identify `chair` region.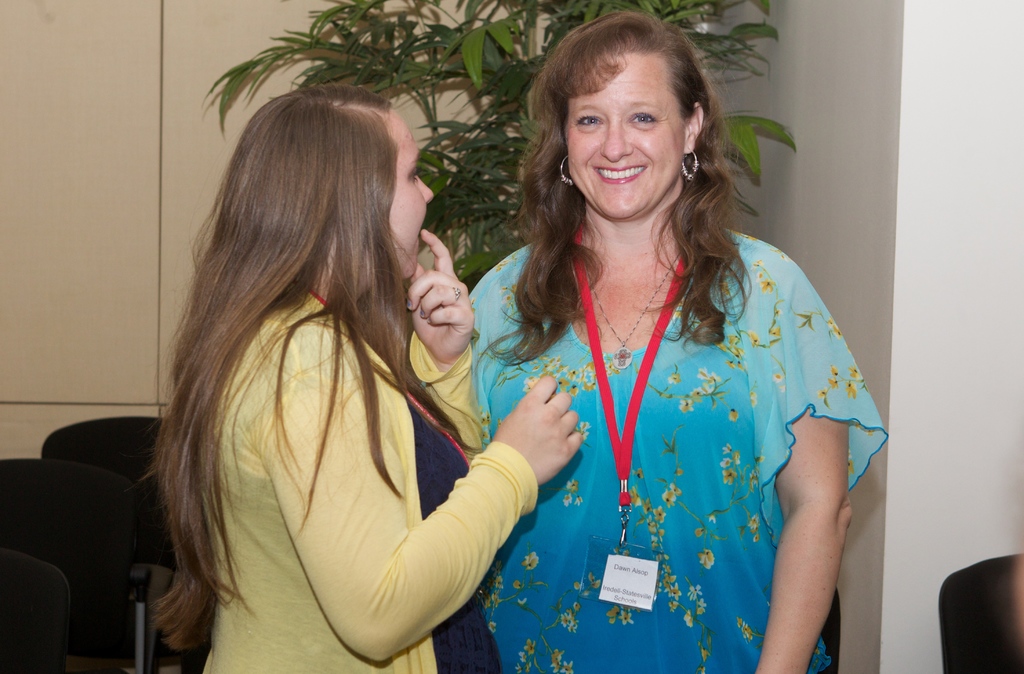
Region: (0,458,124,673).
